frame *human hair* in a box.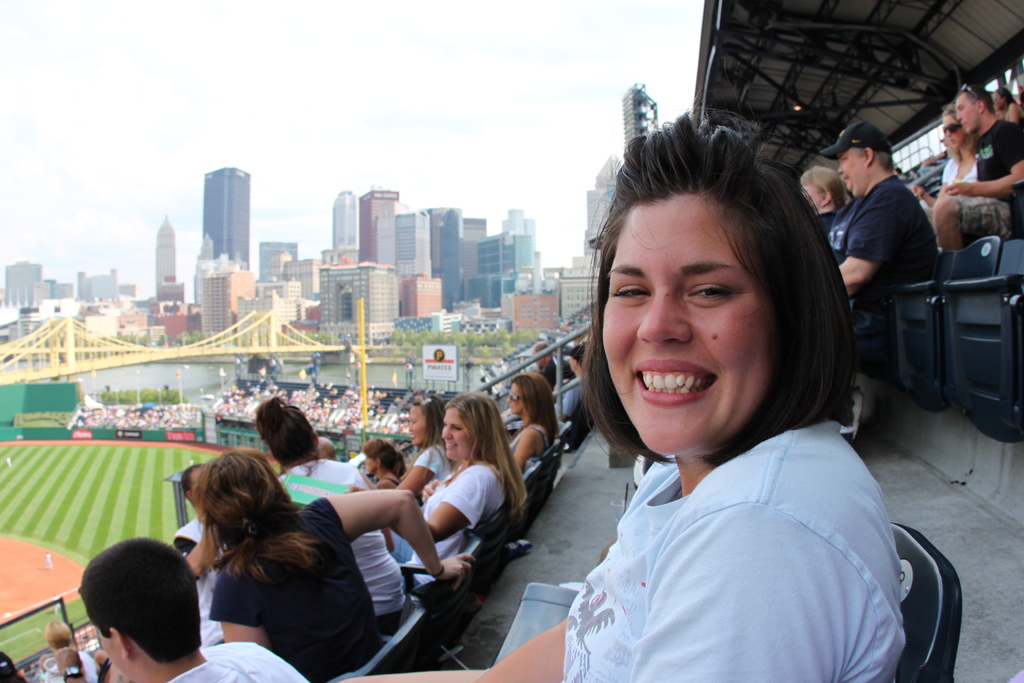
region(943, 101, 955, 115).
